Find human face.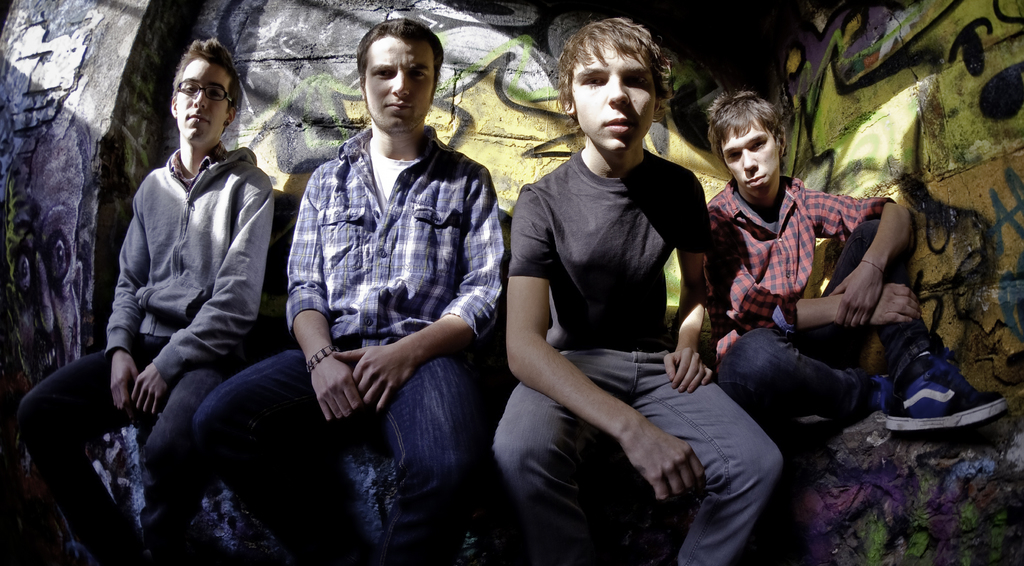
l=364, t=39, r=435, b=138.
